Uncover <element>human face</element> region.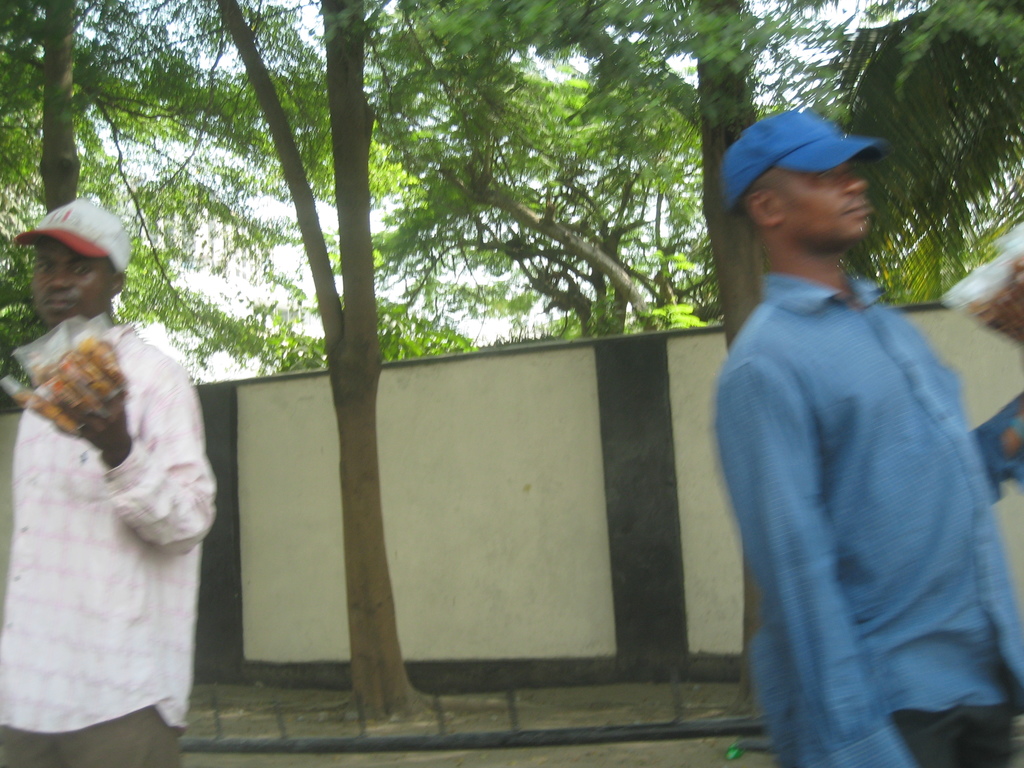
Uncovered: select_region(771, 159, 869, 239).
